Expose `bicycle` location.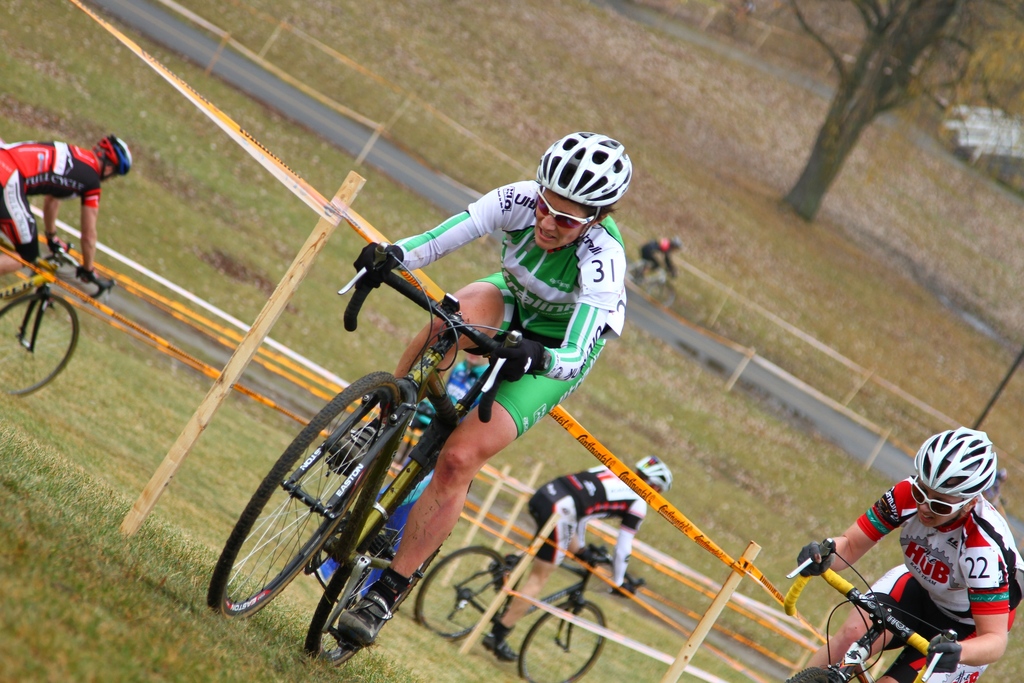
Exposed at left=0, top=230, right=117, bottom=400.
